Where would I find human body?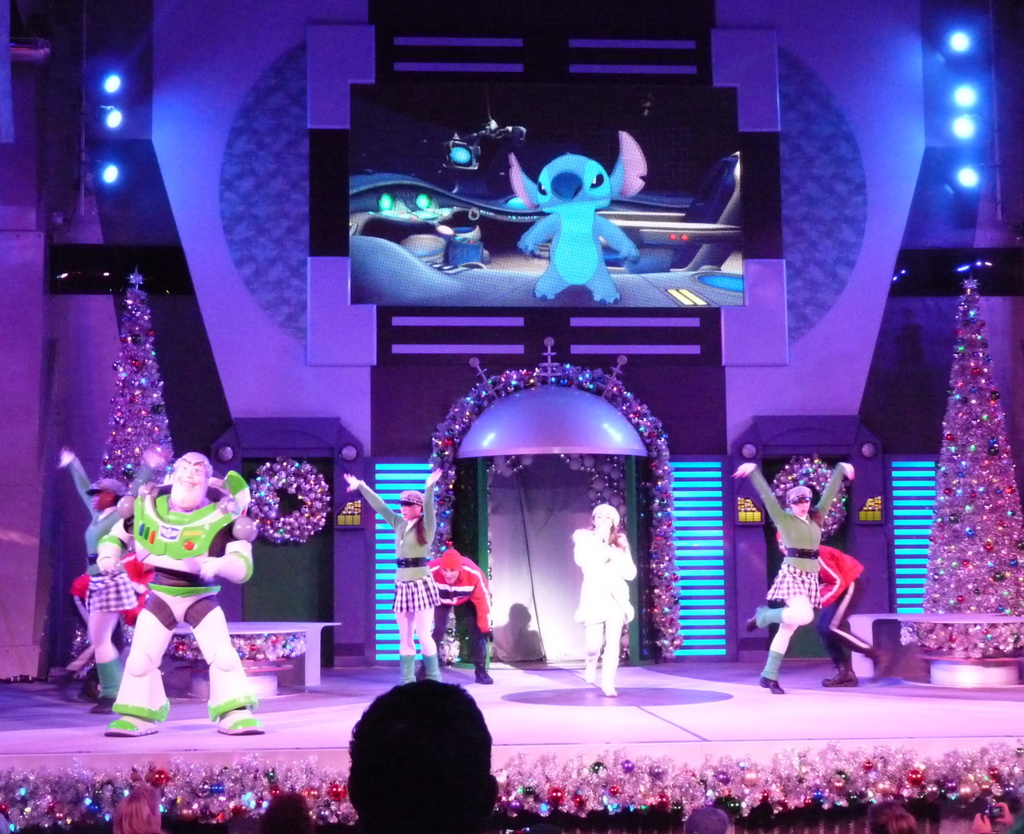
At box(774, 518, 884, 686).
